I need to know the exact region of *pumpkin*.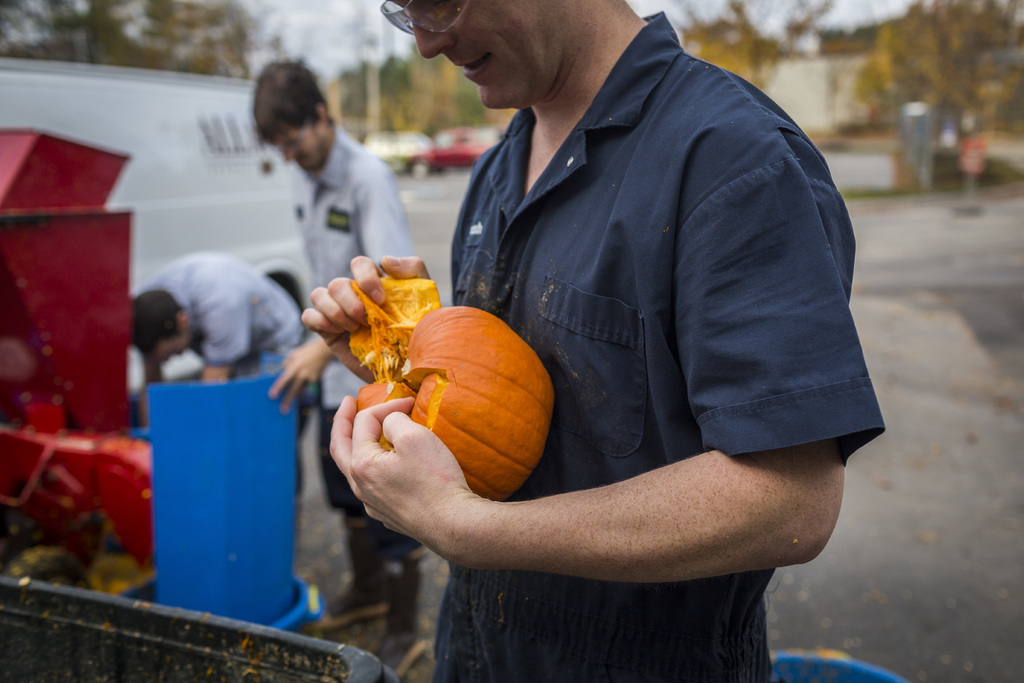
Region: <box>356,303,557,500</box>.
